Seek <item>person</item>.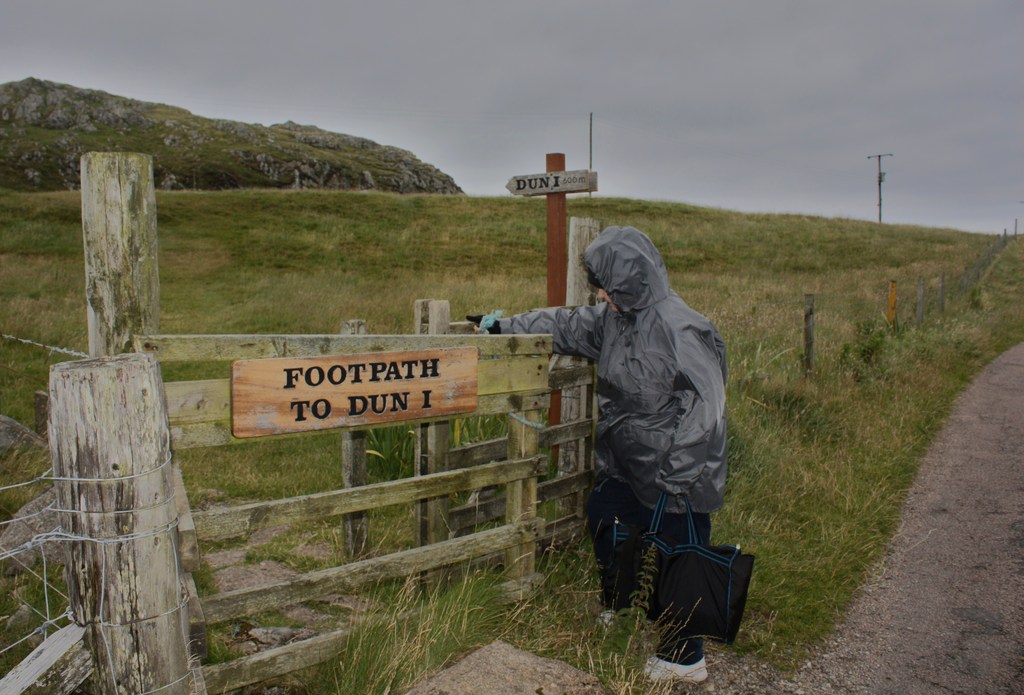
[x1=551, y1=204, x2=745, y2=678].
